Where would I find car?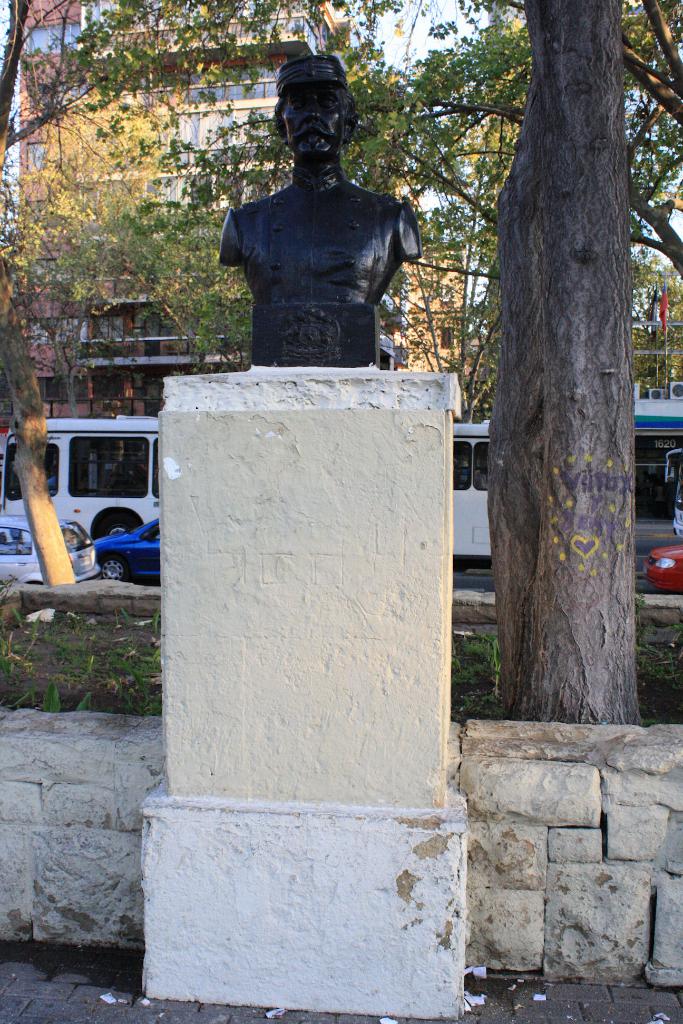
At 95:516:163:586.
